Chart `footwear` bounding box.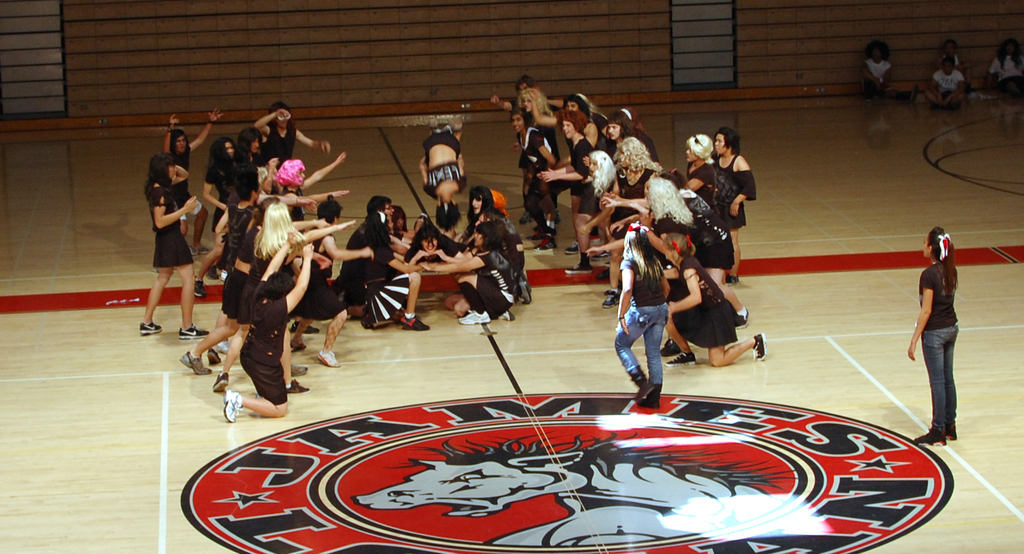
Charted: rect(209, 374, 230, 396).
